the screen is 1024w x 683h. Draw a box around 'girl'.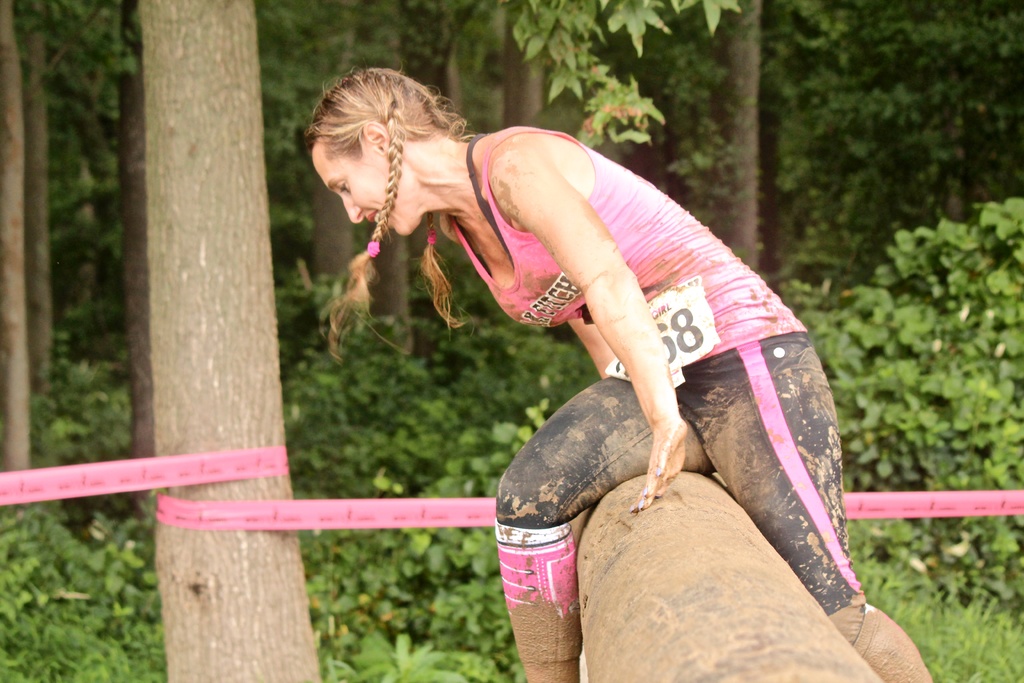
{"left": 306, "top": 71, "right": 932, "bottom": 682}.
